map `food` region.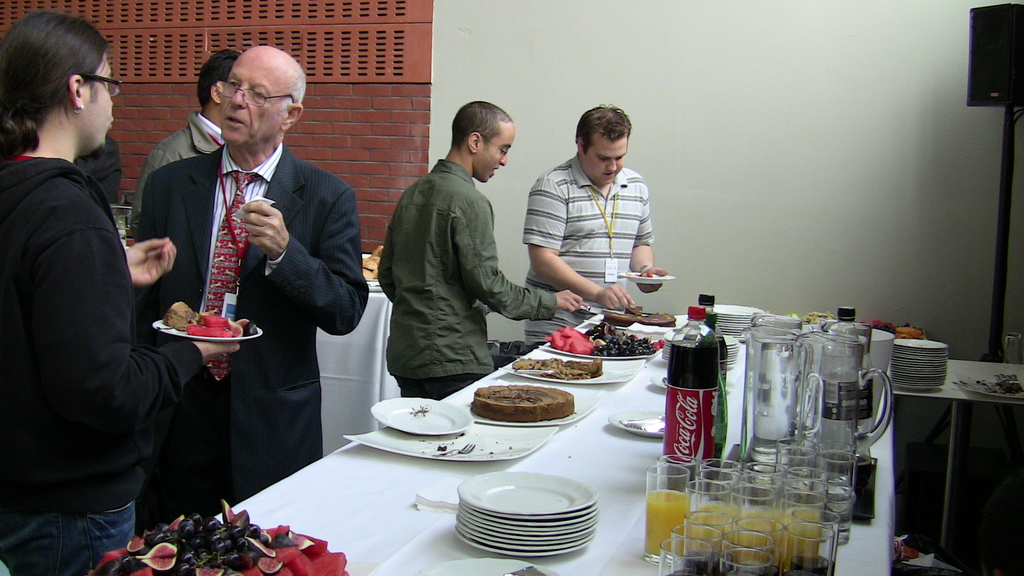
Mapped to (544,324,596,356).
